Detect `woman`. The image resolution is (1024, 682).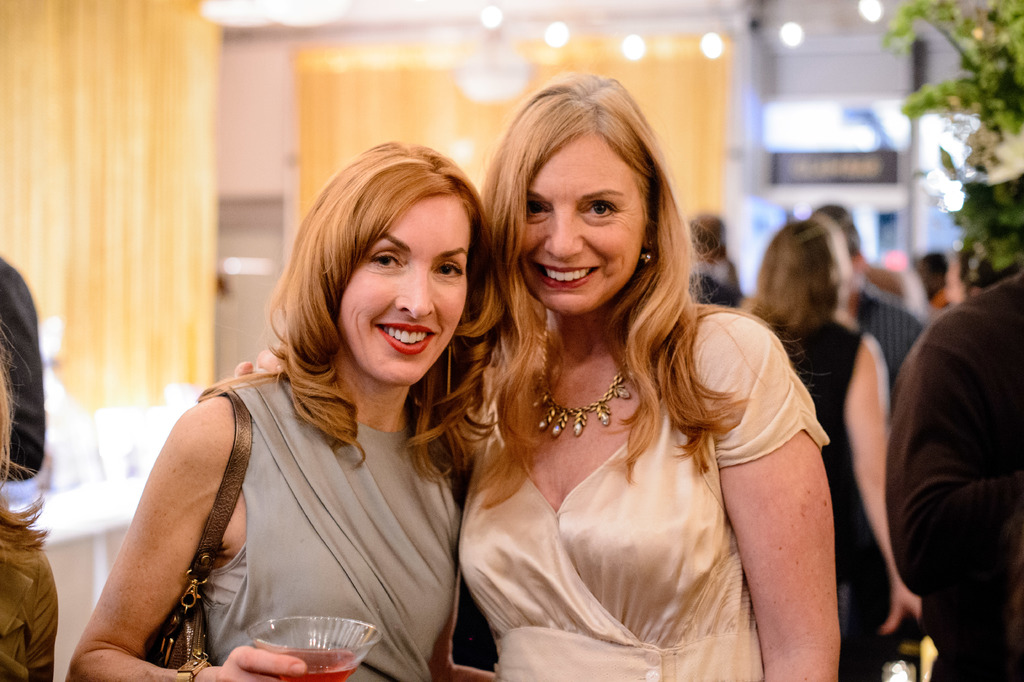
bbox(736, 220, 920, 681).
